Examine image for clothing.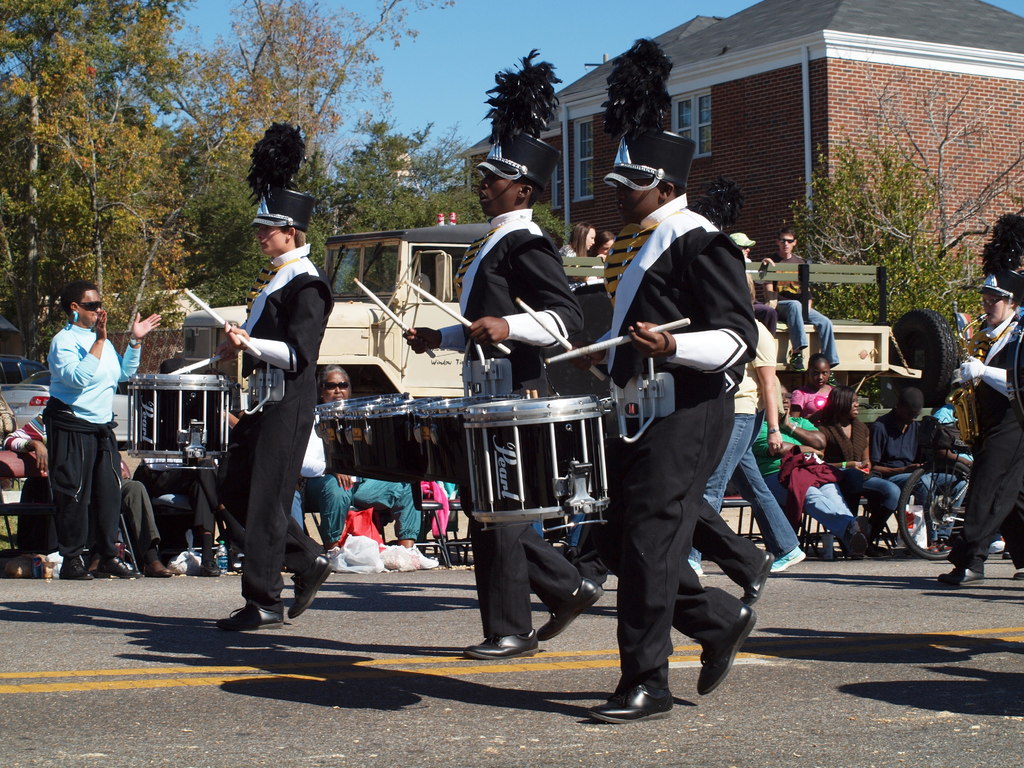
Examination result: x1=431, y1=202, x2=582, y2=638.
